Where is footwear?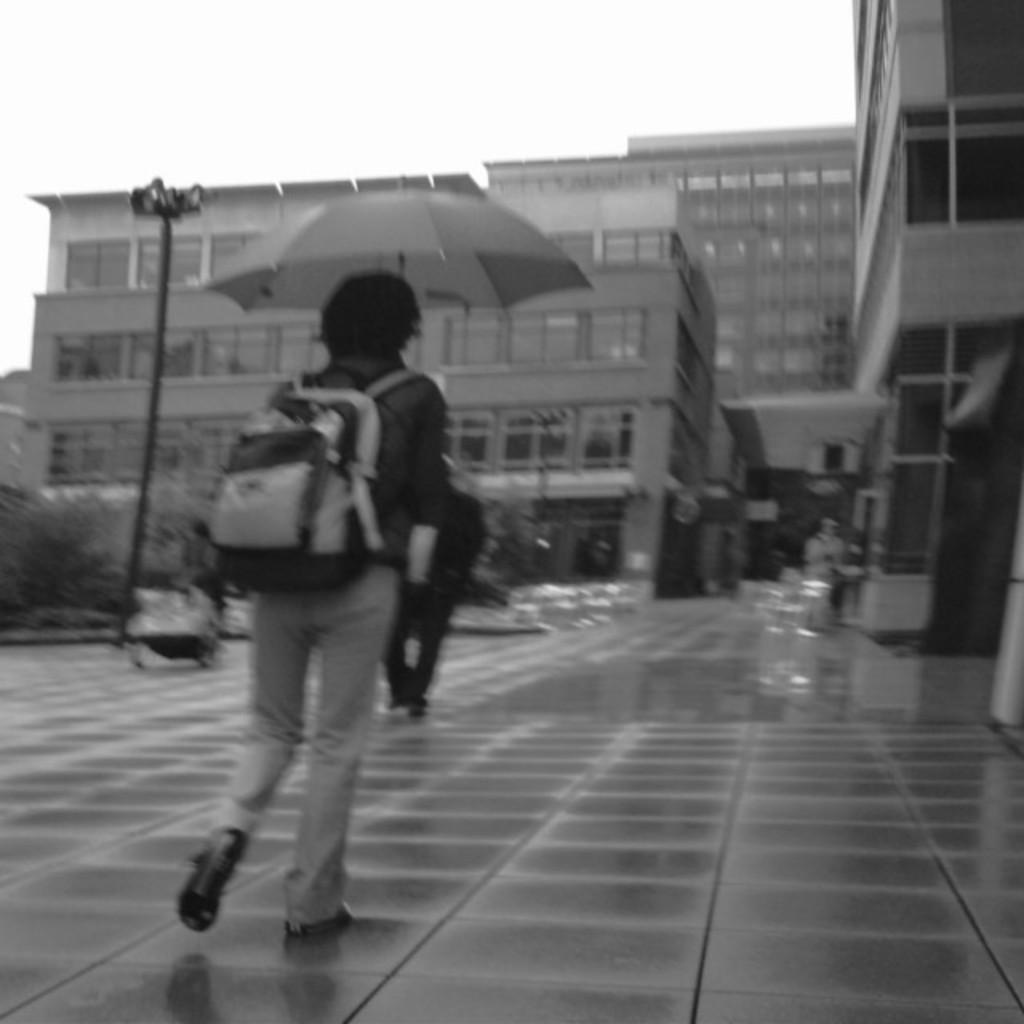
<bbox>166, 818, 251, 944</bbox>.
